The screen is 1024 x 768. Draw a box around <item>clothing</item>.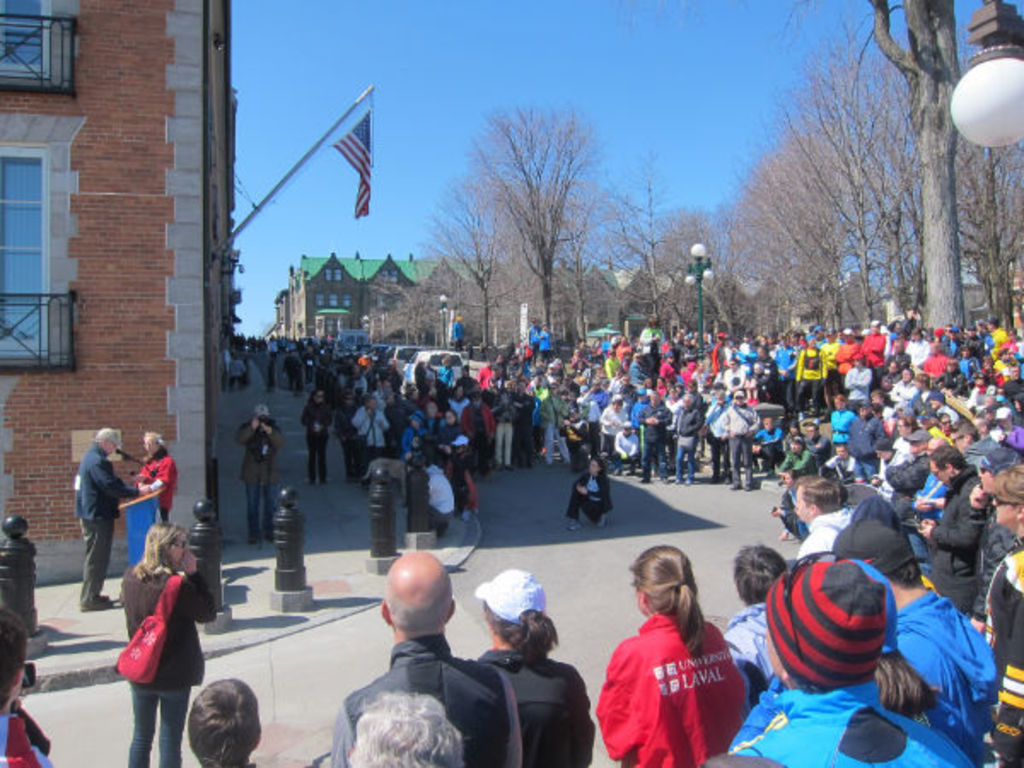
rect(338, 403, 364, 469).
